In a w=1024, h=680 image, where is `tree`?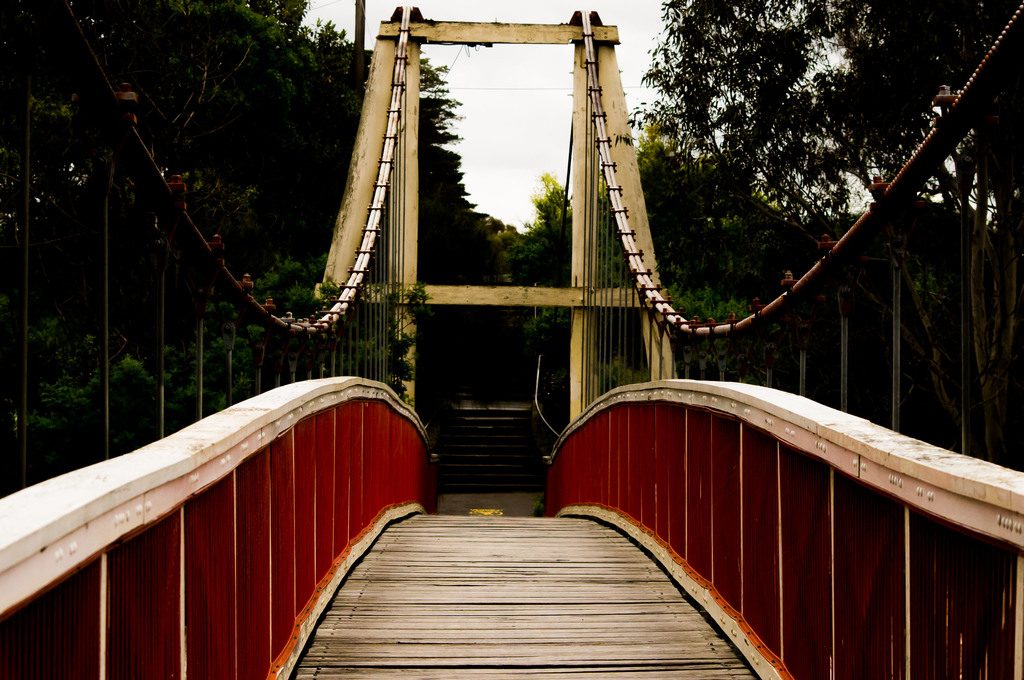
box(645, 0, 1012, 261).
